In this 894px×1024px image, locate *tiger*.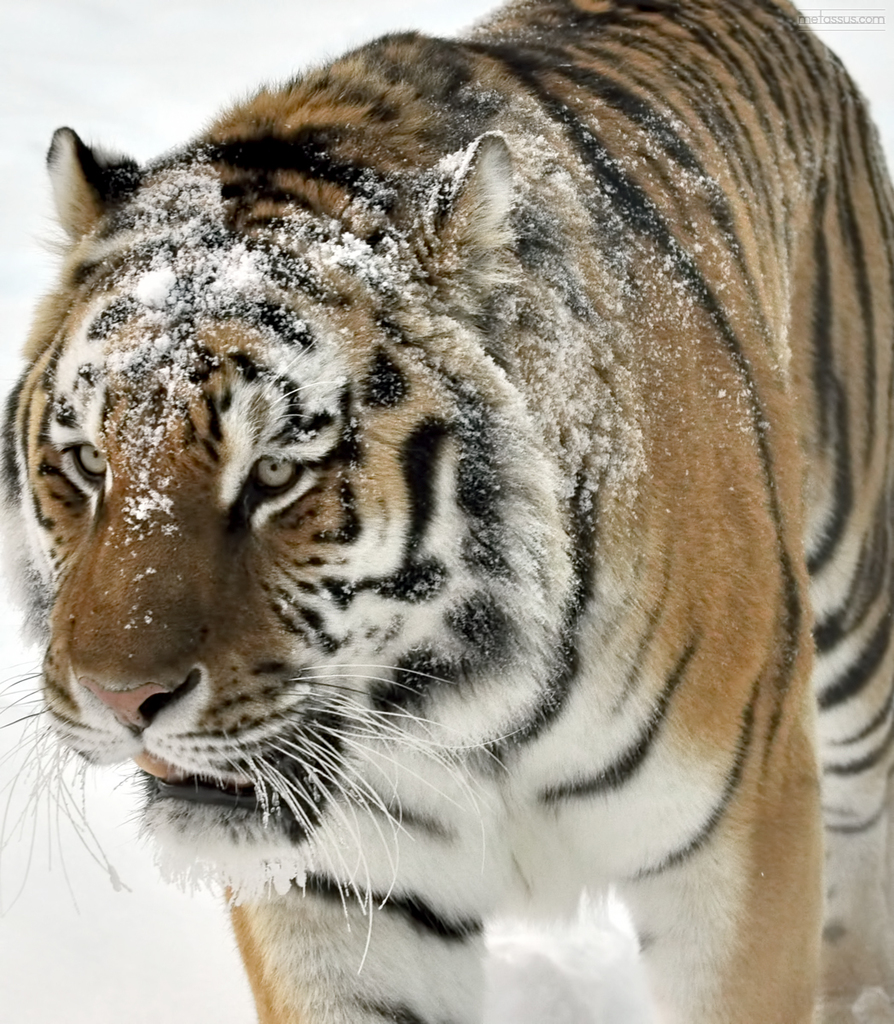
Bounding box: {"x1": 0, "y1": 0, "x2": 893, "y2": 1023}.
